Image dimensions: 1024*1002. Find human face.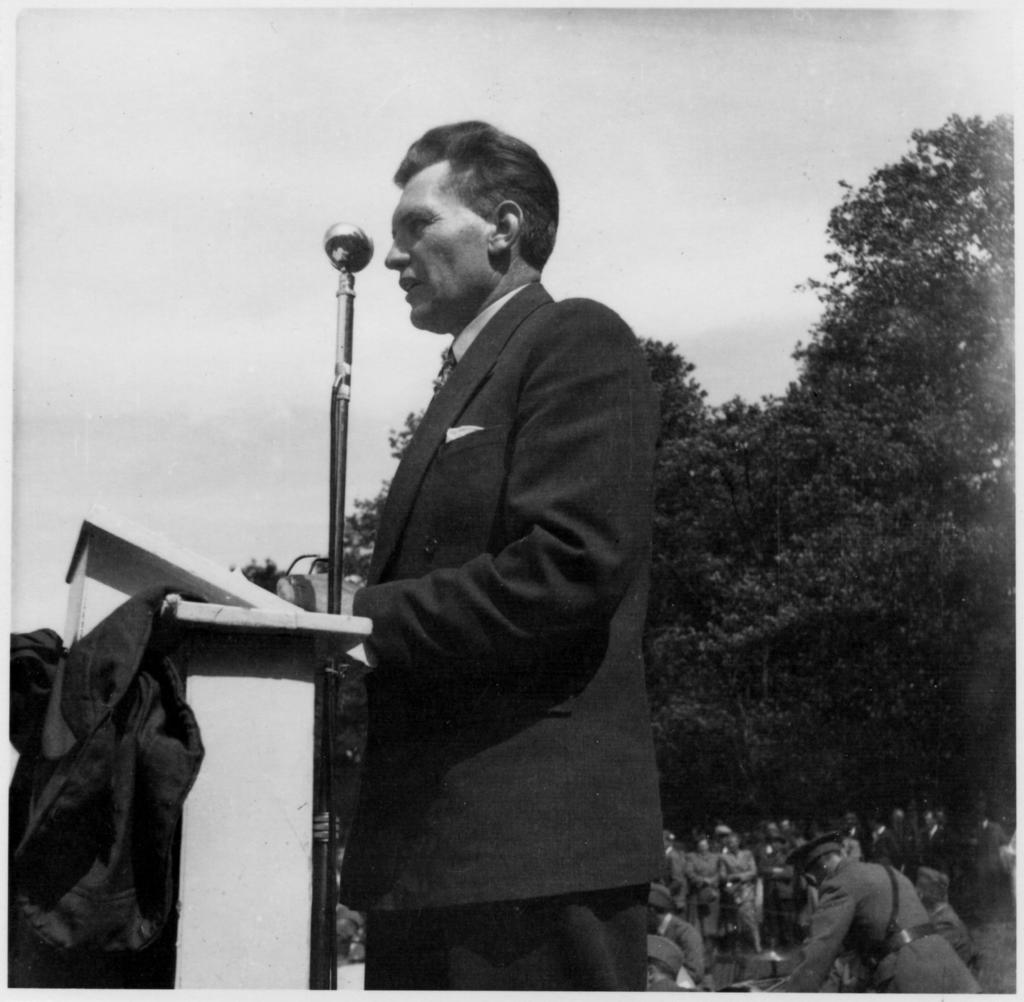
rect(380, 159, 484, 321).
